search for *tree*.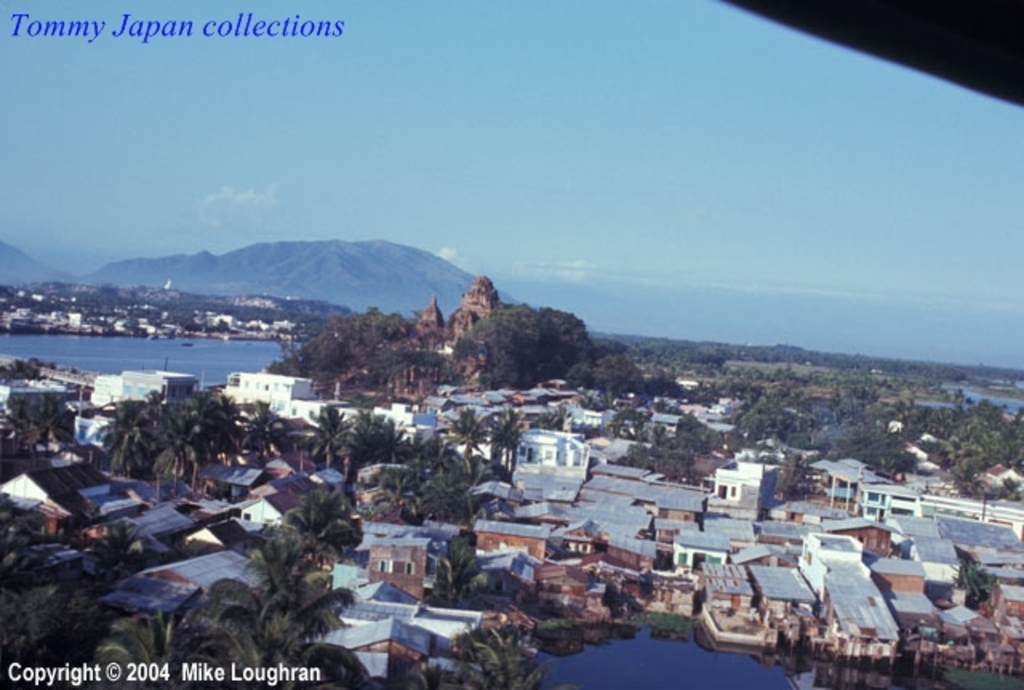
Found at select_region(486, 405, 531, 471).
